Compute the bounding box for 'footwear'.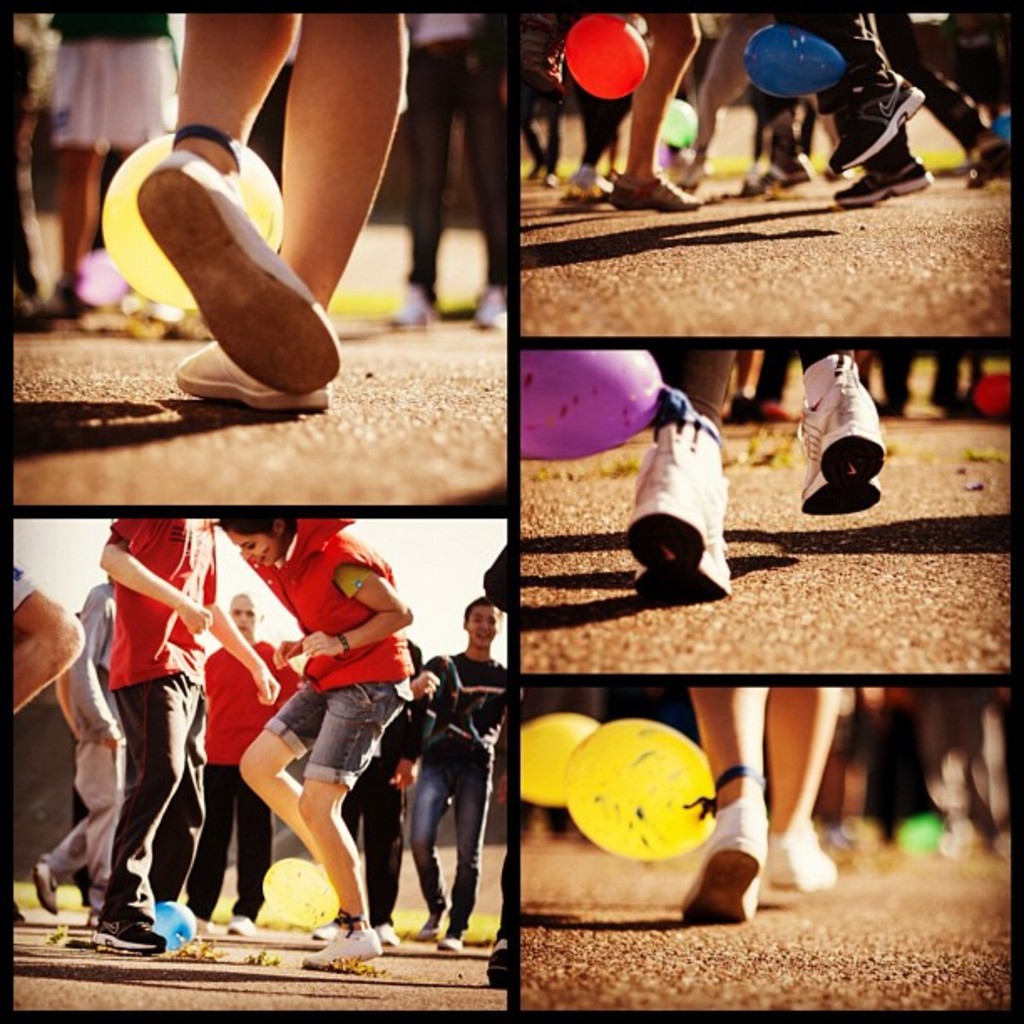
pyautogui.locateOnScreen(438, 917, 460, 955).
